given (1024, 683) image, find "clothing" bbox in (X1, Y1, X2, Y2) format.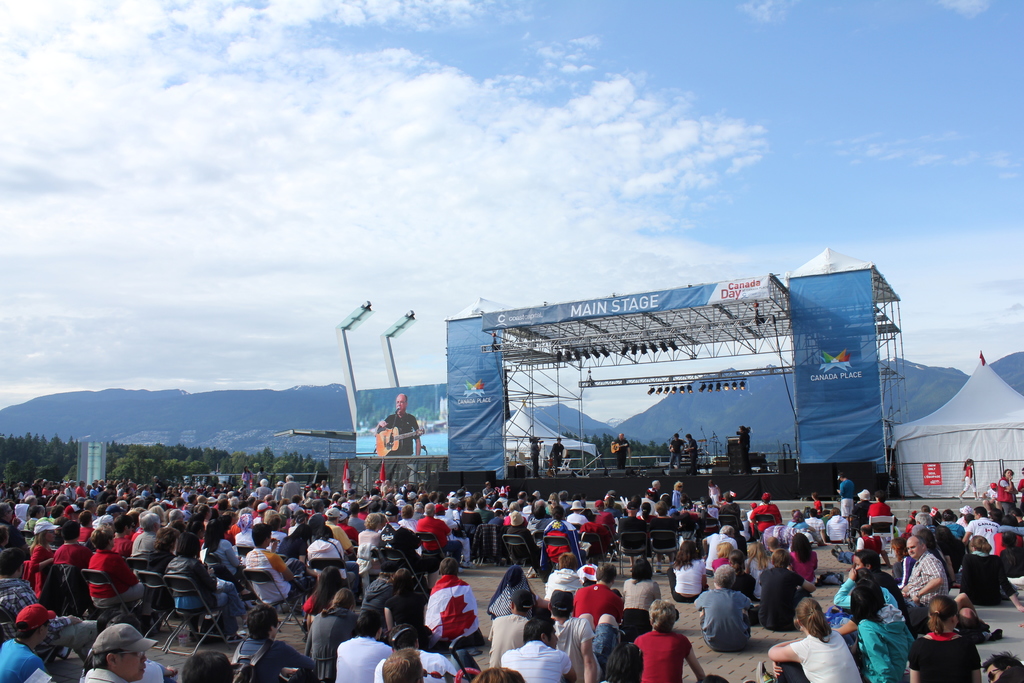
(838, 477, 855, 515).
